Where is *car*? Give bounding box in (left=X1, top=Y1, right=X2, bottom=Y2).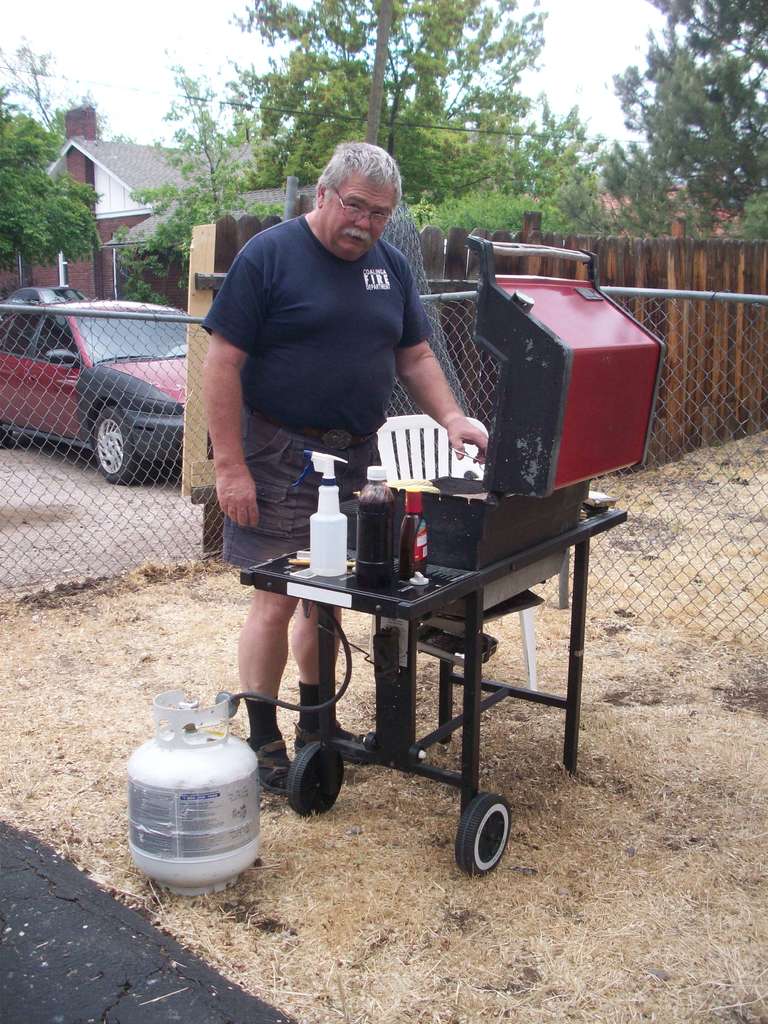
(left=0, top=300, right=190, bottom=476).
